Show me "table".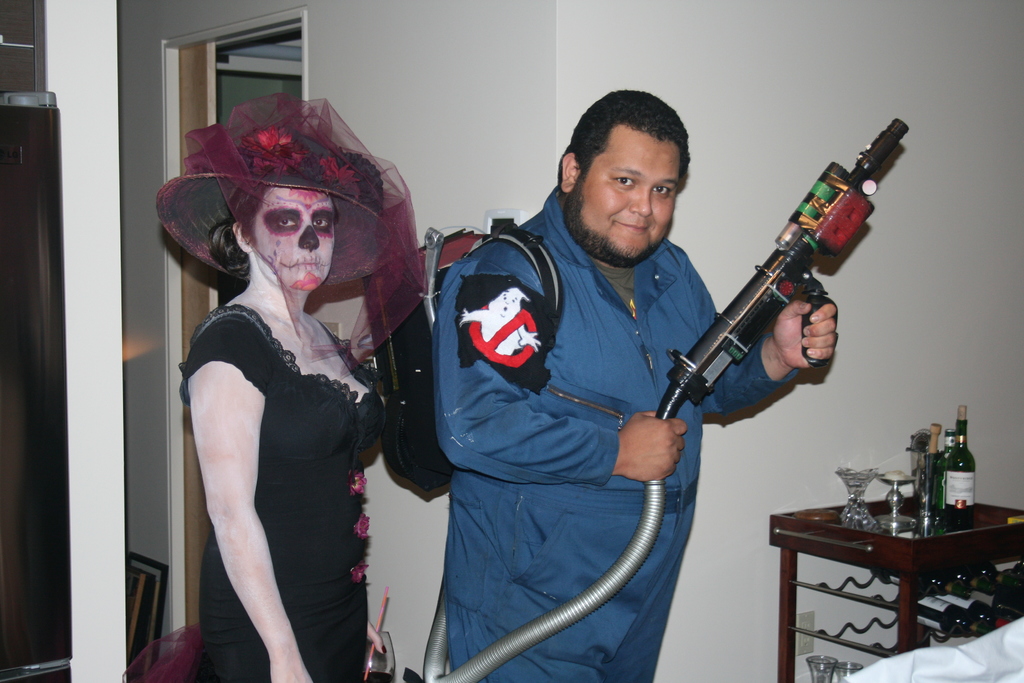
"table" is here: <region>777, 488, 1023, 682</region>.
